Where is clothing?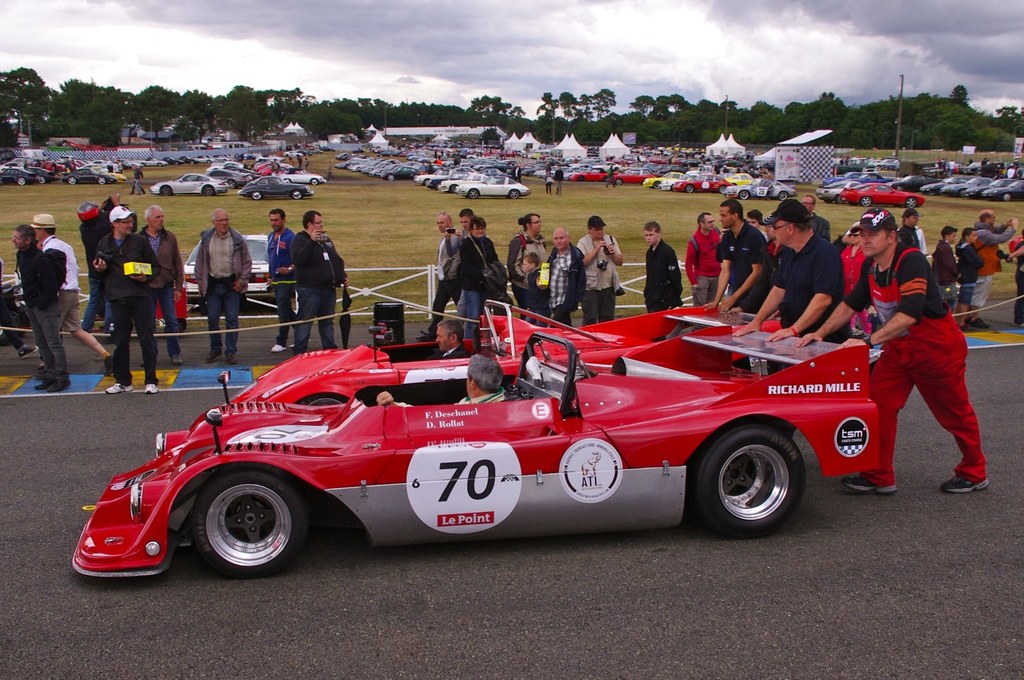
x1=955 y1=238 x2=987 y2=306.
